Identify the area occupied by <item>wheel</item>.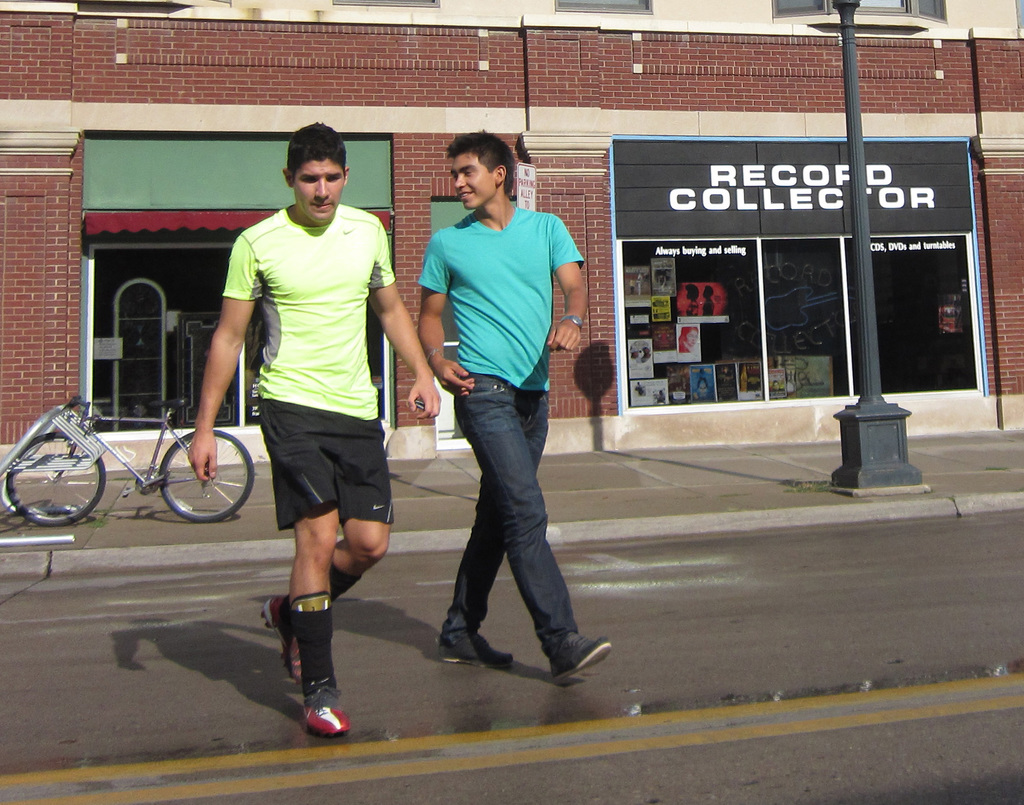
Area: 160 430 256 524.
